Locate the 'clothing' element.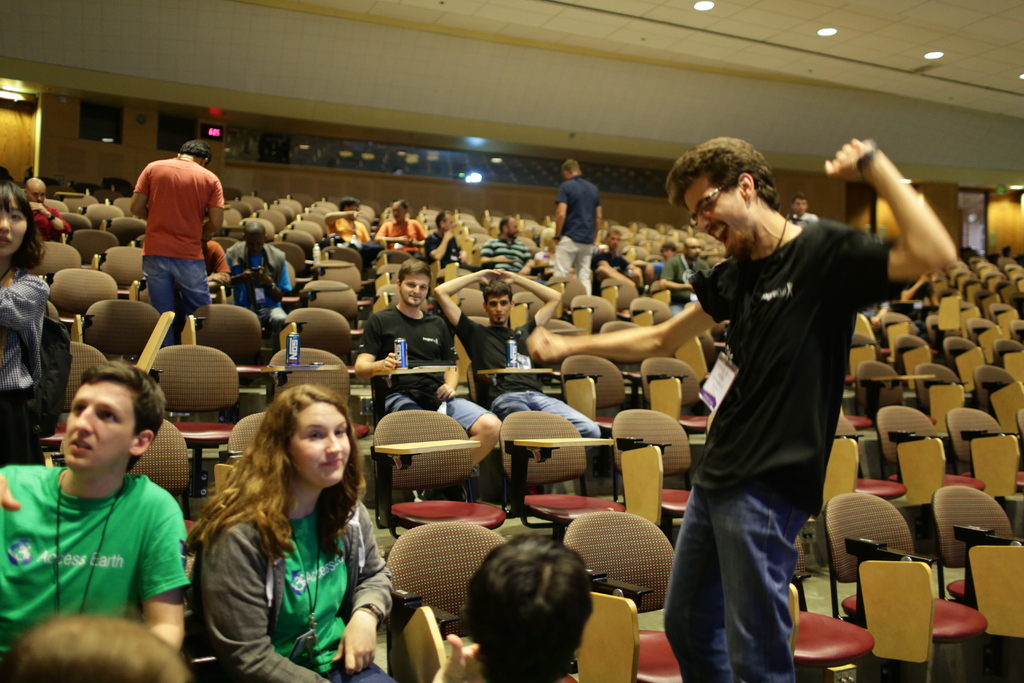
Element bbox: {"left": 374, "top": 213, "right": 428, "bottom": 252}.
